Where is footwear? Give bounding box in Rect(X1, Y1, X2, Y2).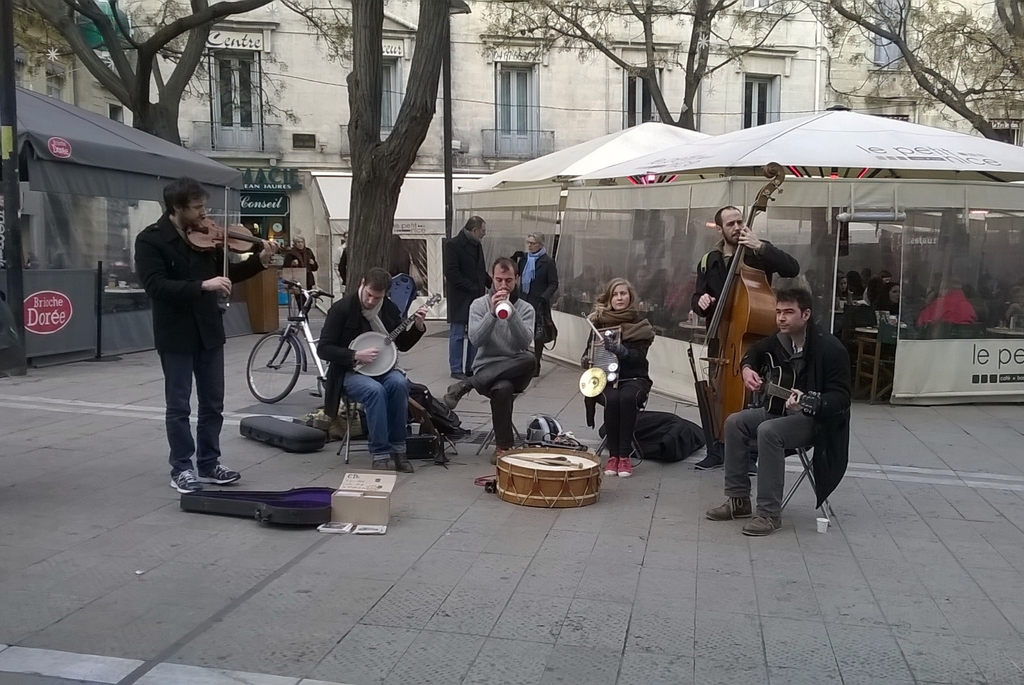
Rect(171, 468, 202, 494).
